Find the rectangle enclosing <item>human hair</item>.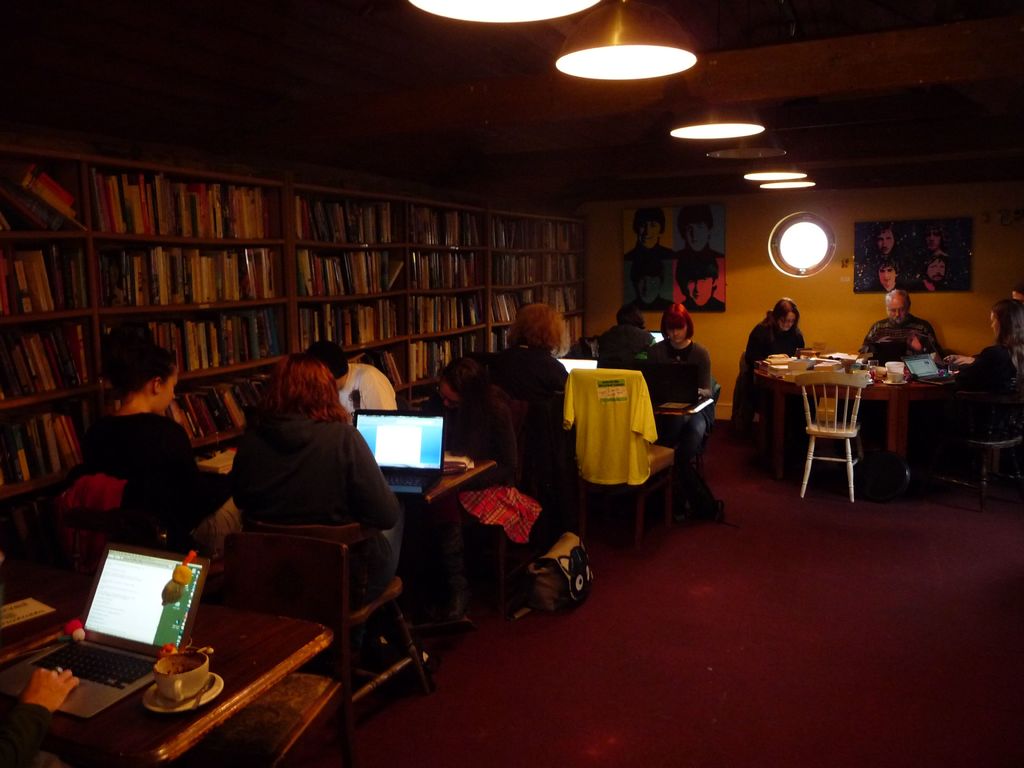
crop(614, 304, 649, 324).
